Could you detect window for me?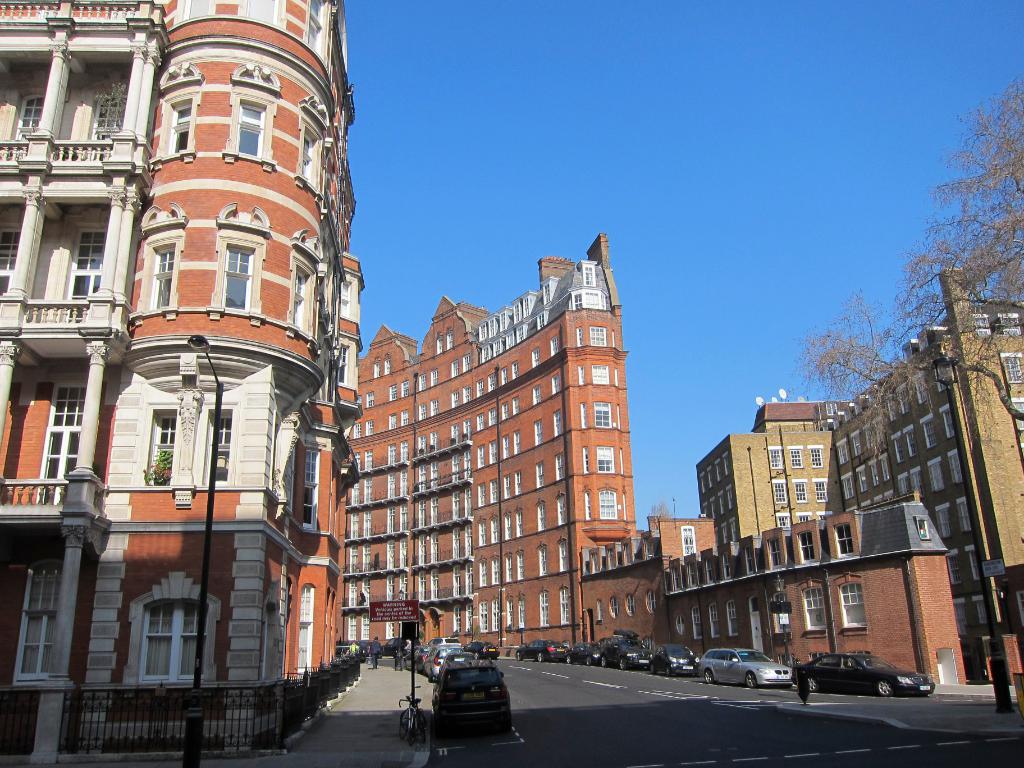
Detection result: x1=388 y1=380 x2=396 y2=399.
